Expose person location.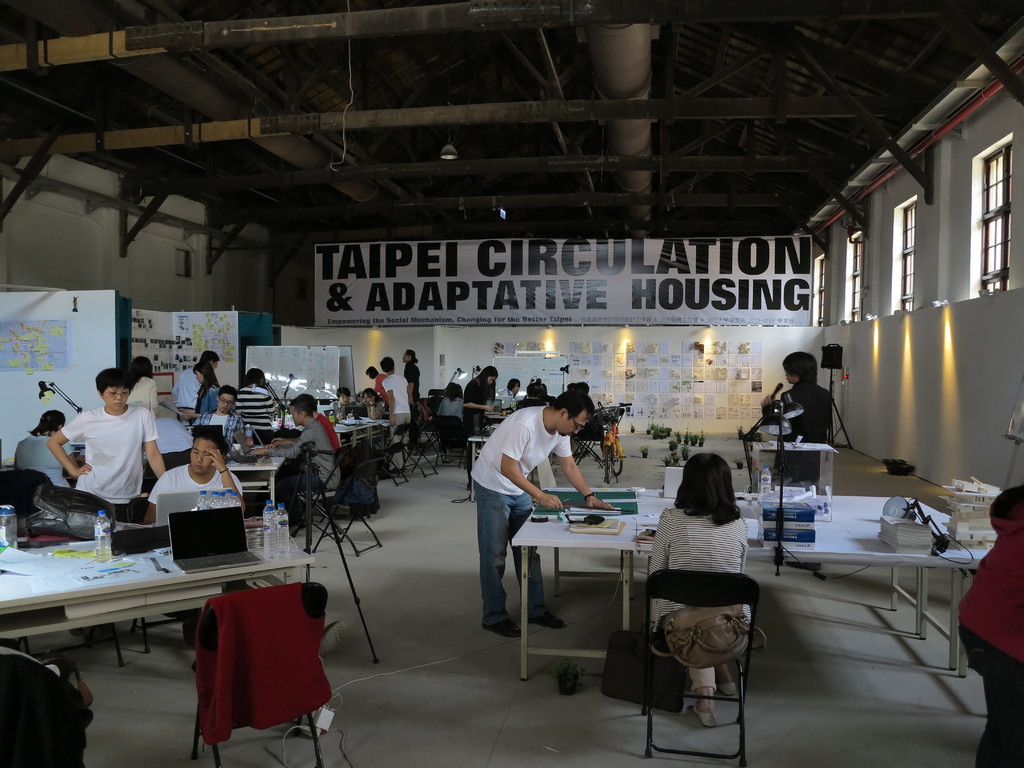
Exposed at 433 381 467 419.
